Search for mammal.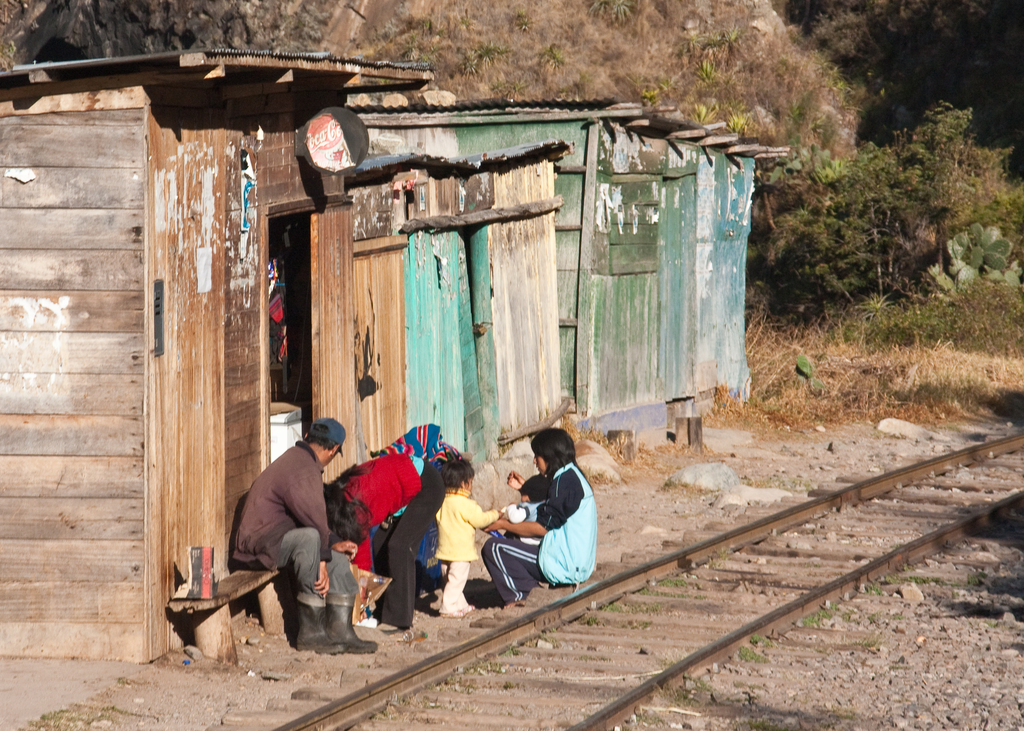
Found at <region>504, 470, 553, 549</region>.
